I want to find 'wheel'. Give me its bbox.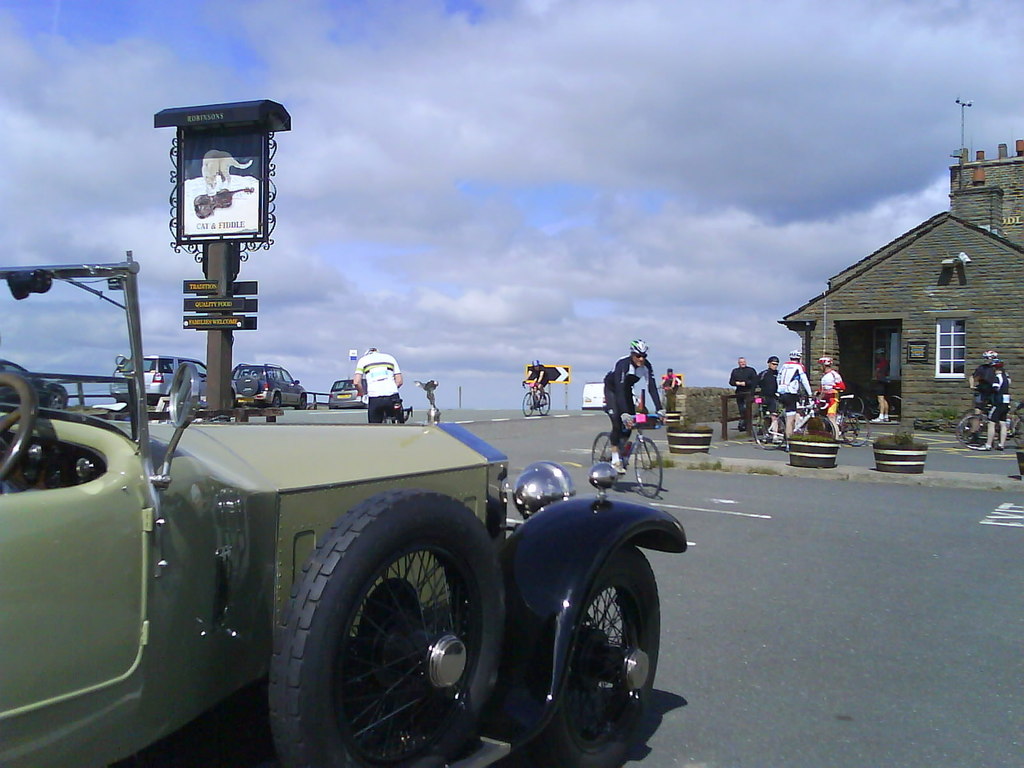
detection(1013, 413, 1023, 444).
